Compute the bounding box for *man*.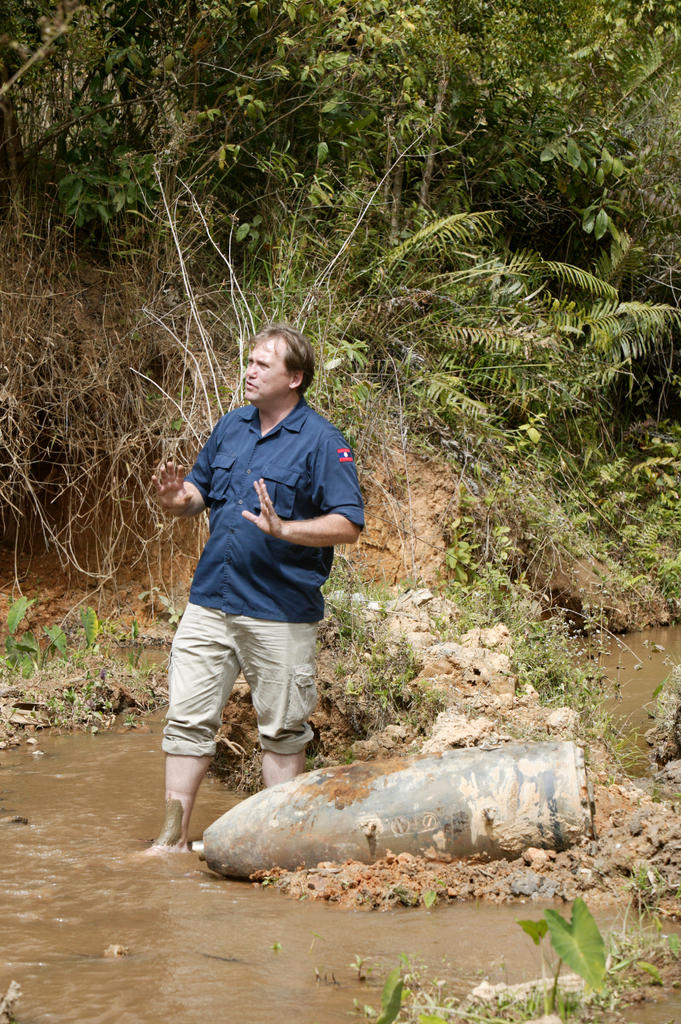
(x1=149, y1=337, x2=369, y2=855).
